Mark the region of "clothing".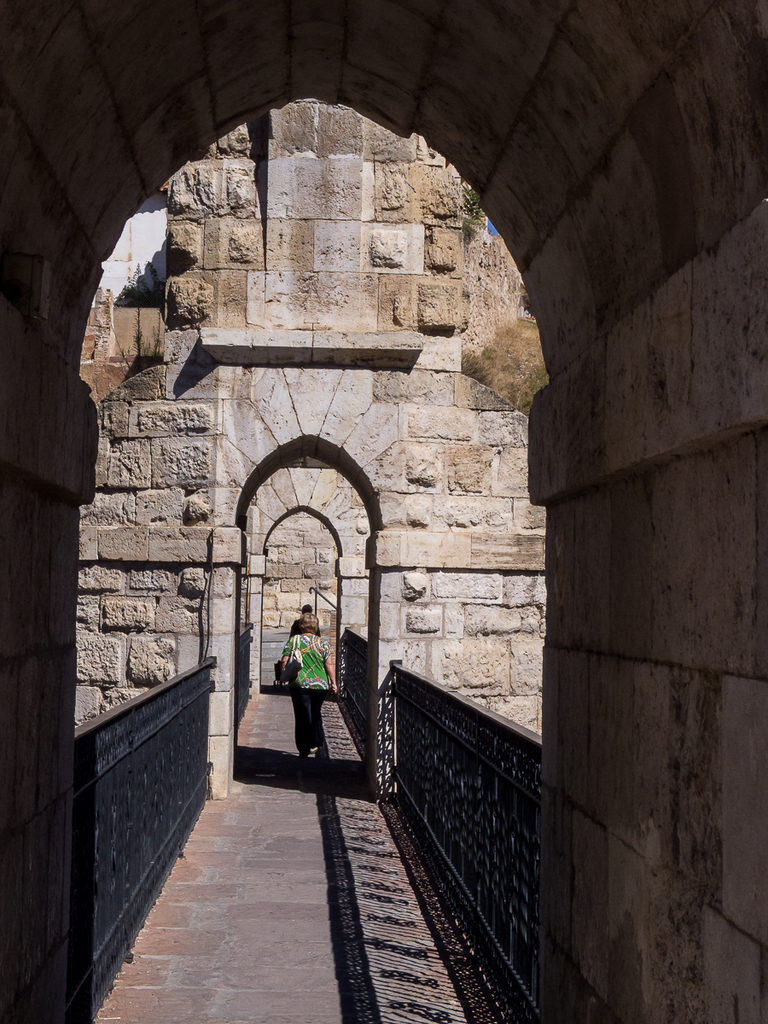
Region: x1=272 y1=610 x2=351 y2=754.
